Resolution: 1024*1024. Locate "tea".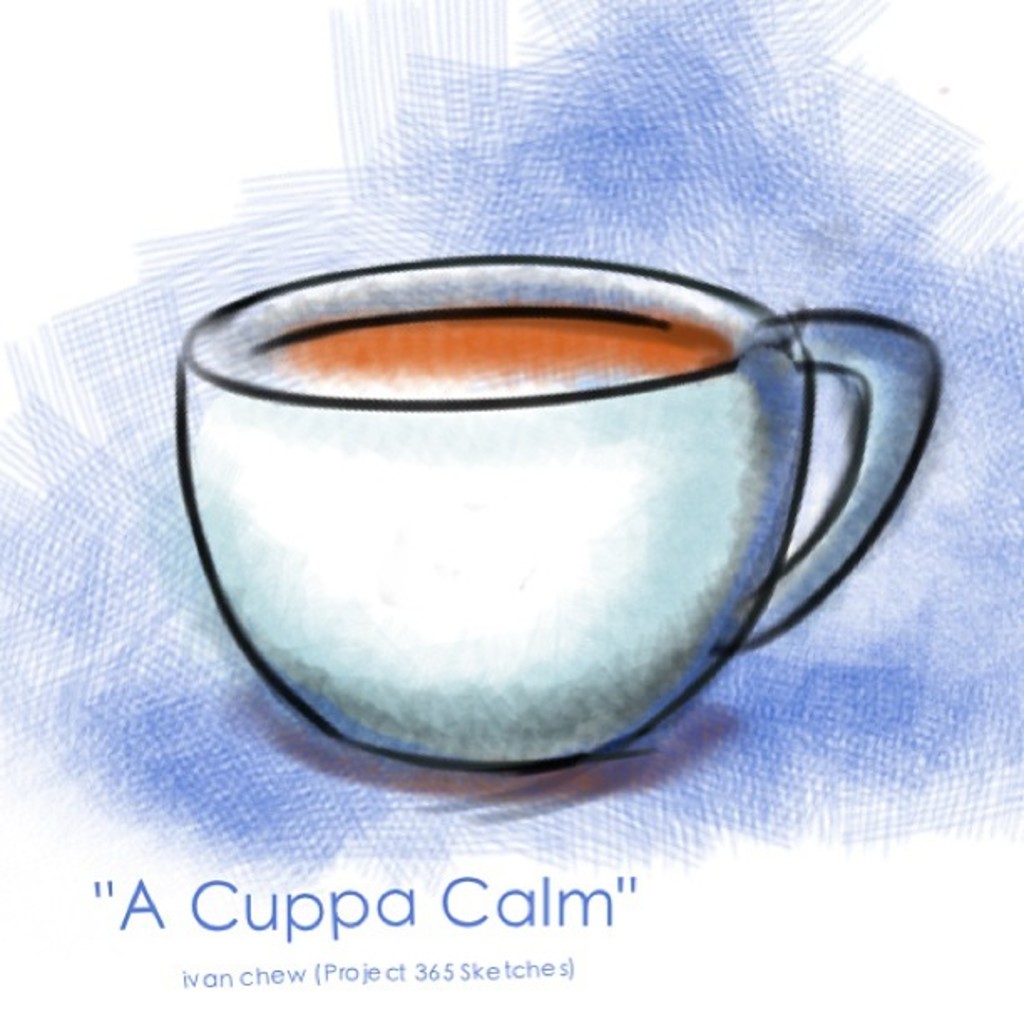
x1=248 y1=310 x2=724 y2=388.
